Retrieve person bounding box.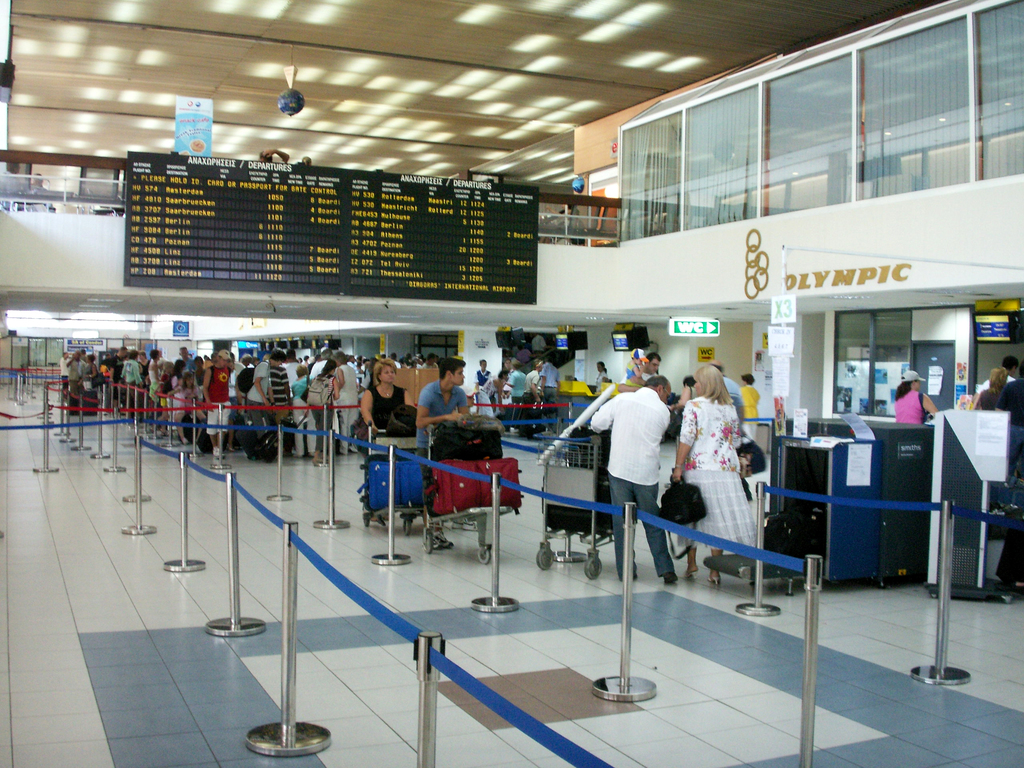
Bounding box: bbox(535, 361, 561, 420).
